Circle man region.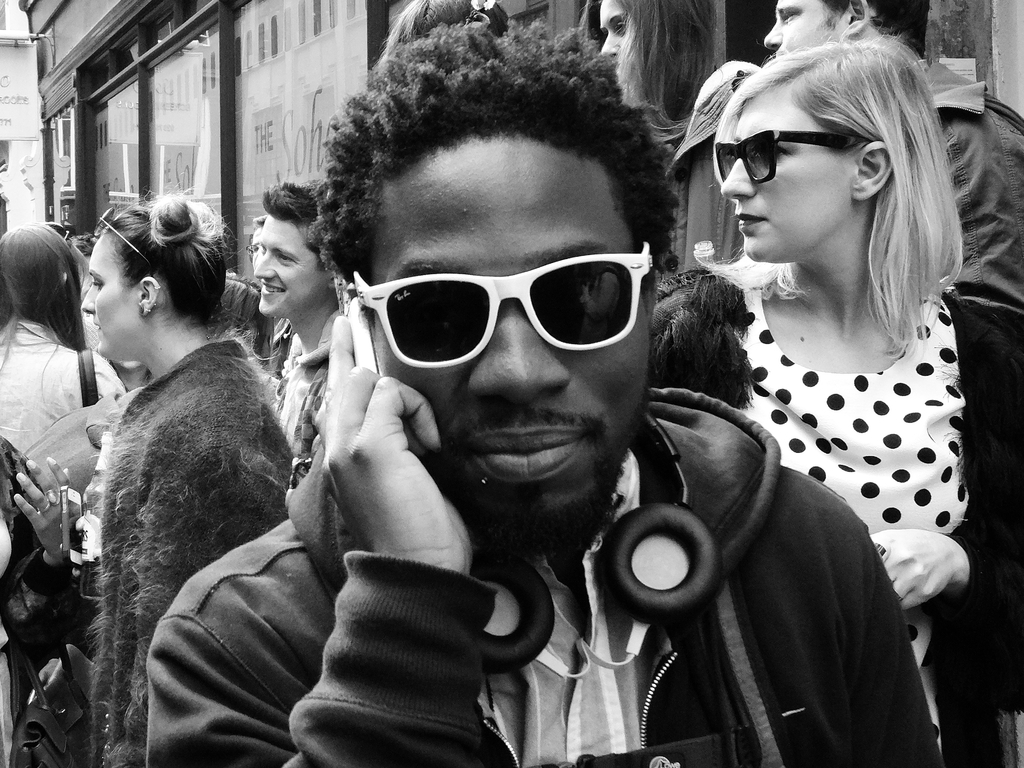
Region: 769:0:1023:767.
